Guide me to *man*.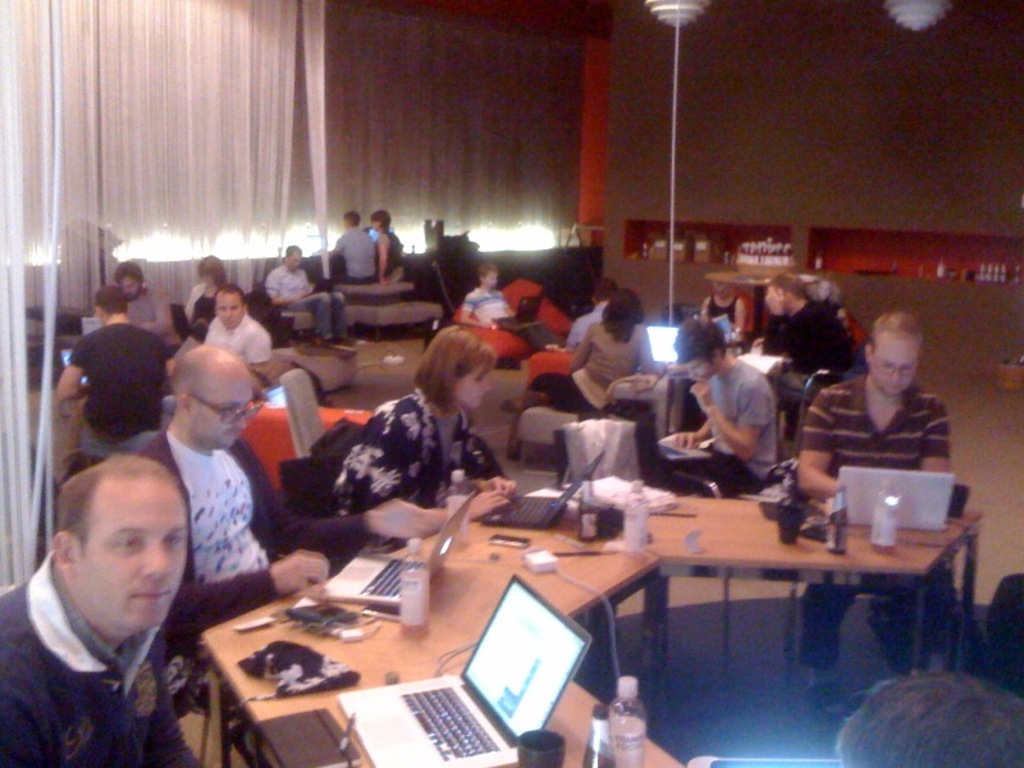
Guidance: detection(652, 317, 785, 494).
